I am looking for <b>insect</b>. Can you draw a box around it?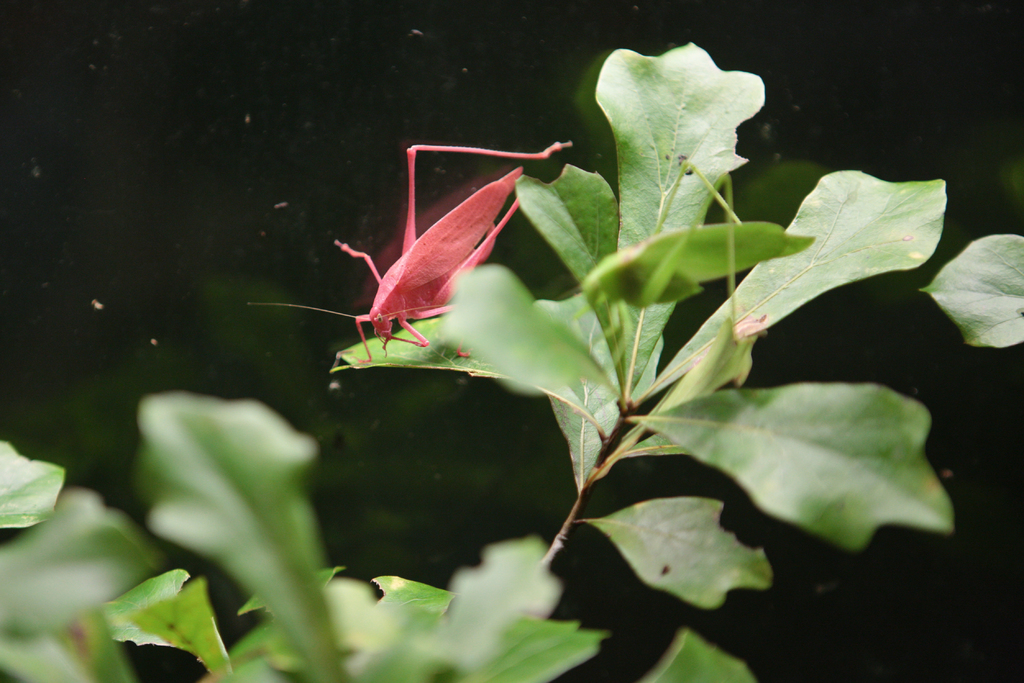
Sure, the bounding box is left=246, top=142, right=572, bottom=363.
